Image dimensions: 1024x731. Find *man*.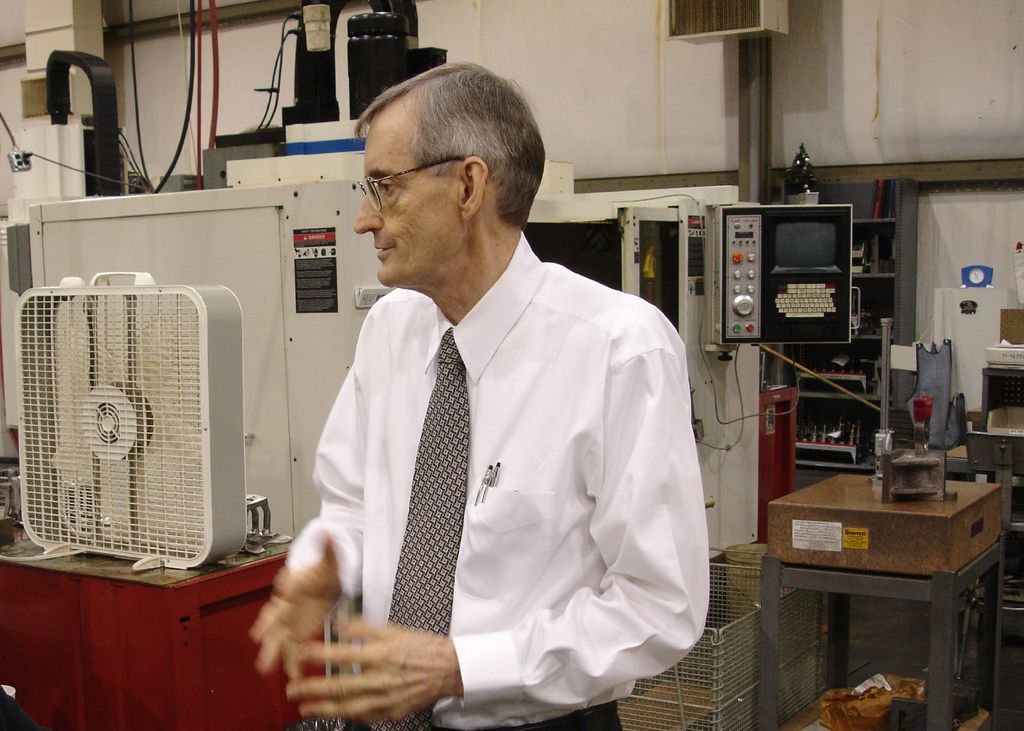
<bbox>266, 55, 714, 727</bbox>.
